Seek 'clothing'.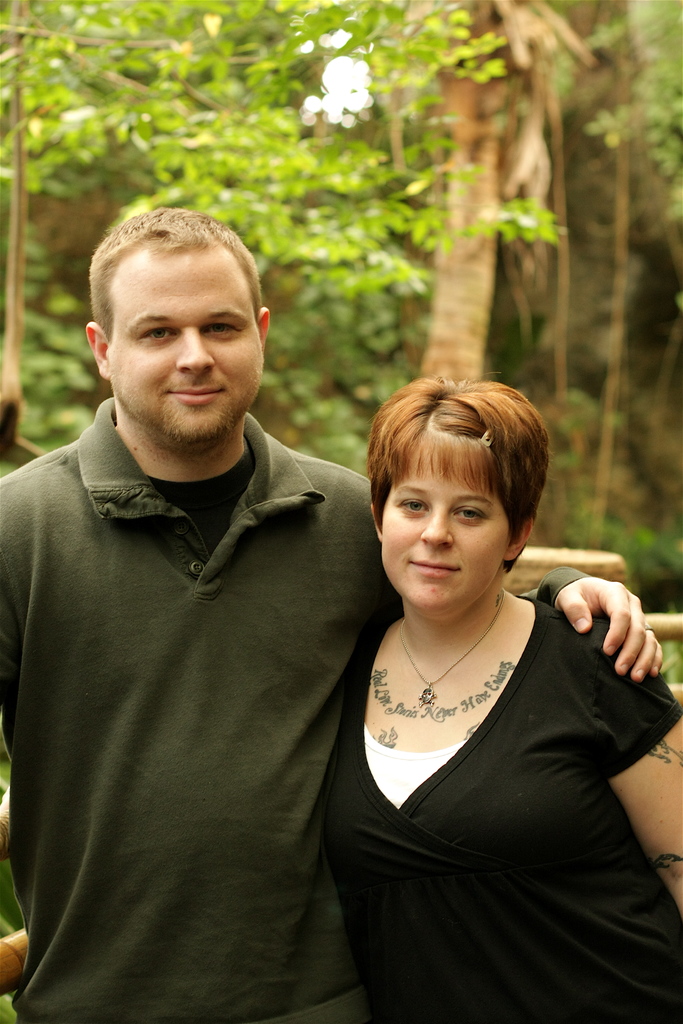
[320, 596, 682, 1023].
